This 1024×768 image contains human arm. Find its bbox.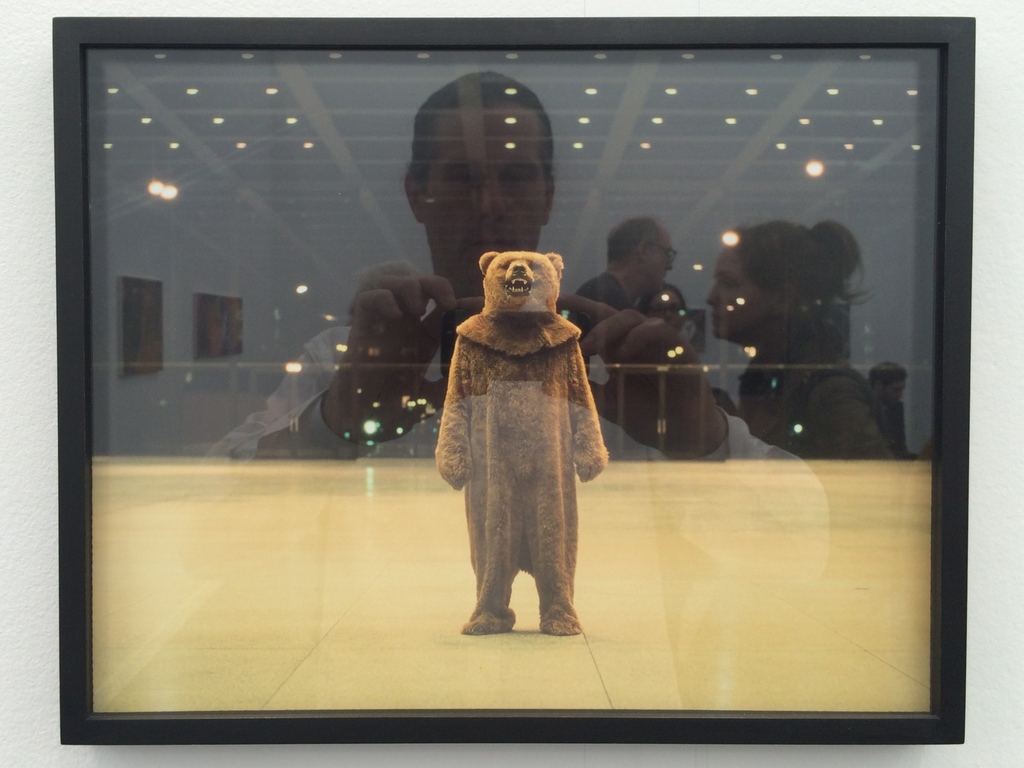
Rect(196, 266, 483, 462).
